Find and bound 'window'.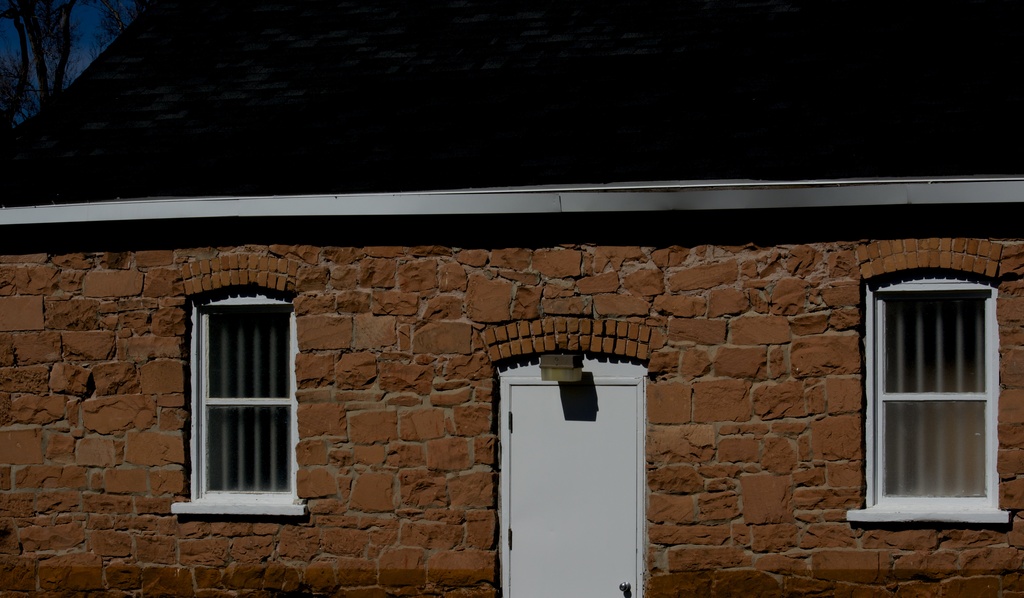
Bound: locate(852, 261, 1012, 537).
